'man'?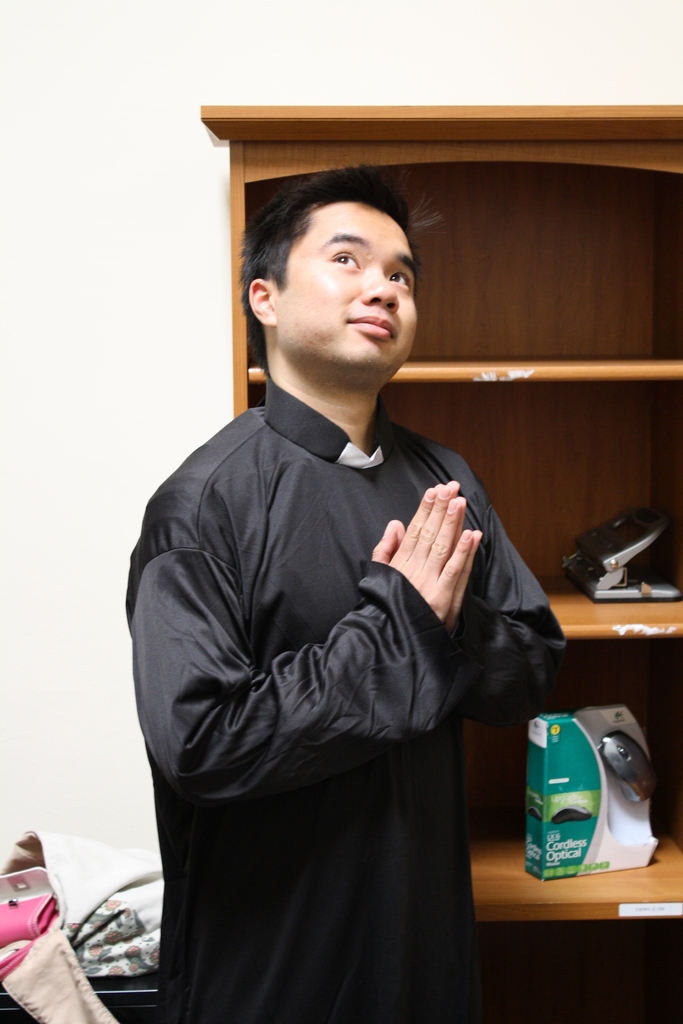
x1=128 y1=130 x2=563 y2=993
